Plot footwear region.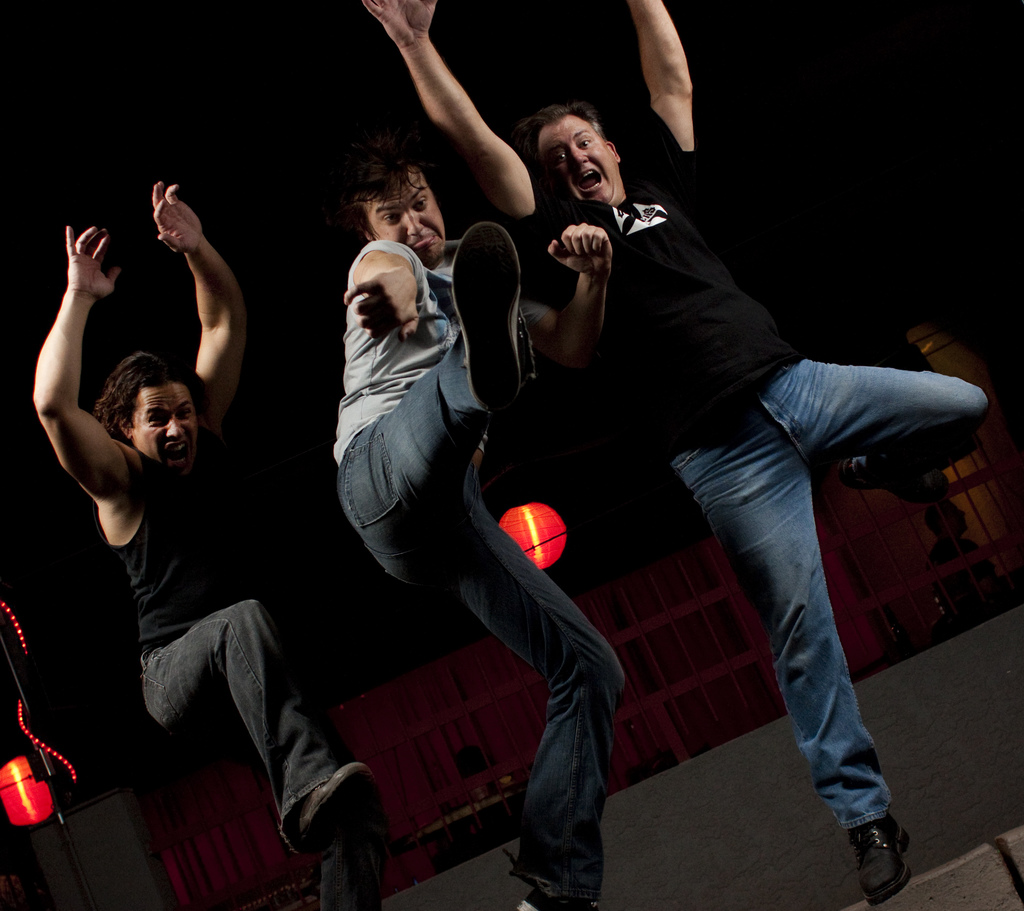
Plotted at bbox=[449, 220, 517, 410].
